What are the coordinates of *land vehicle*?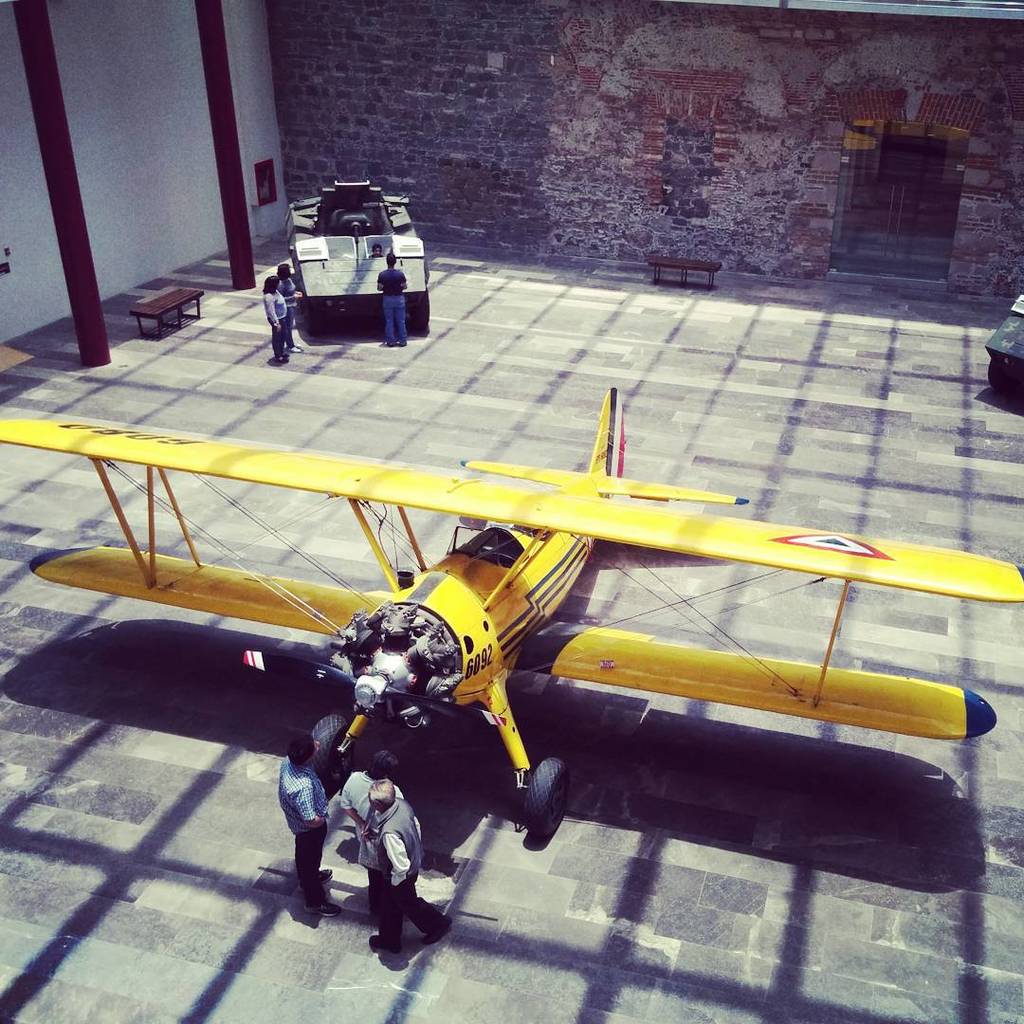
box(265, 176, 440, 346).
